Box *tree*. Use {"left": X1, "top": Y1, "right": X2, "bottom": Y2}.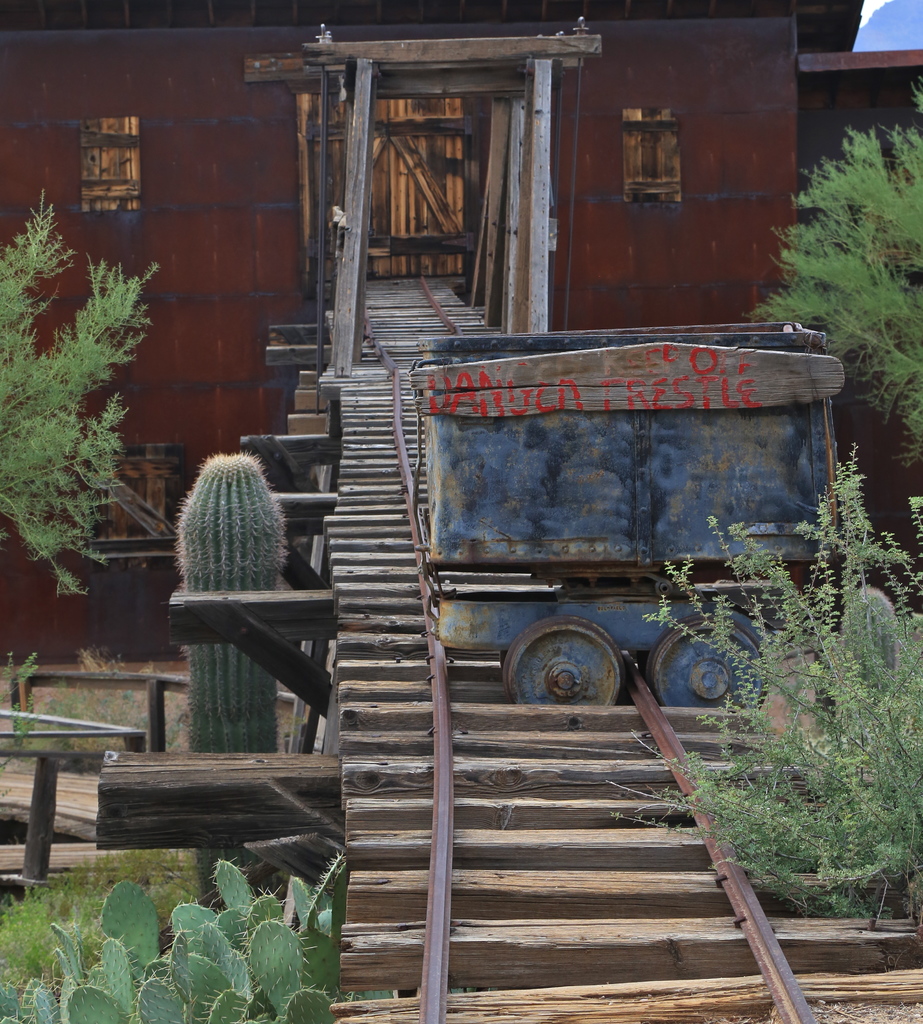
{"left": 749, "top": 74, "right": 922, "bottom": 442}.
